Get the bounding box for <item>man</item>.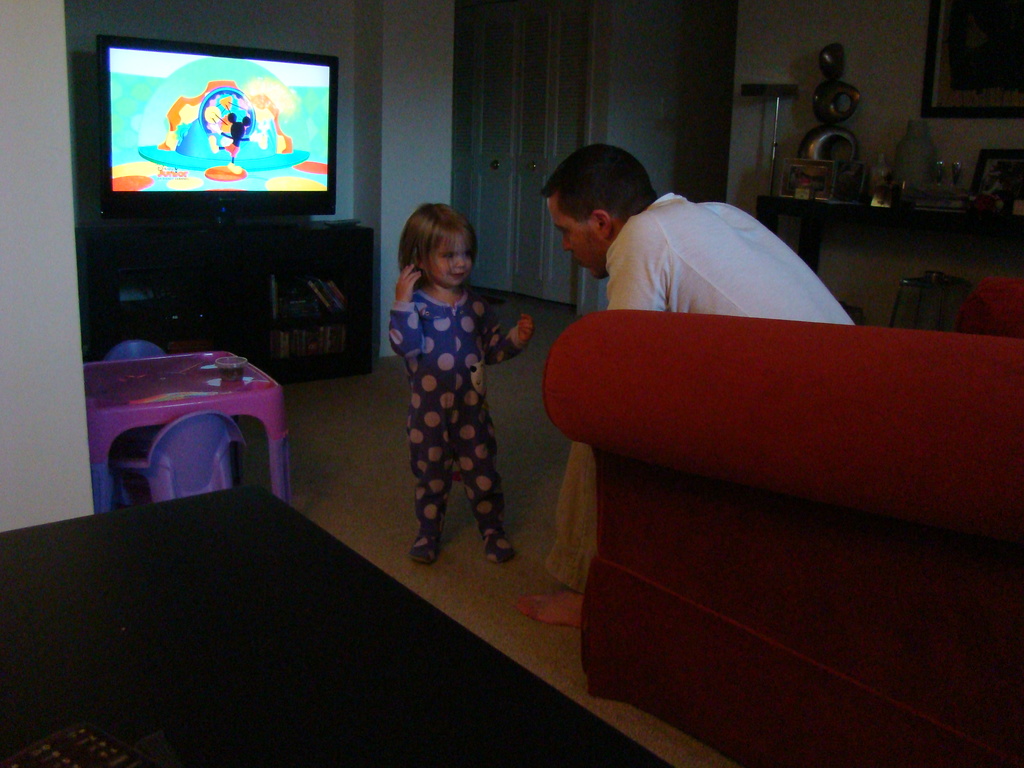
detection(513, 147, 860, 624).
